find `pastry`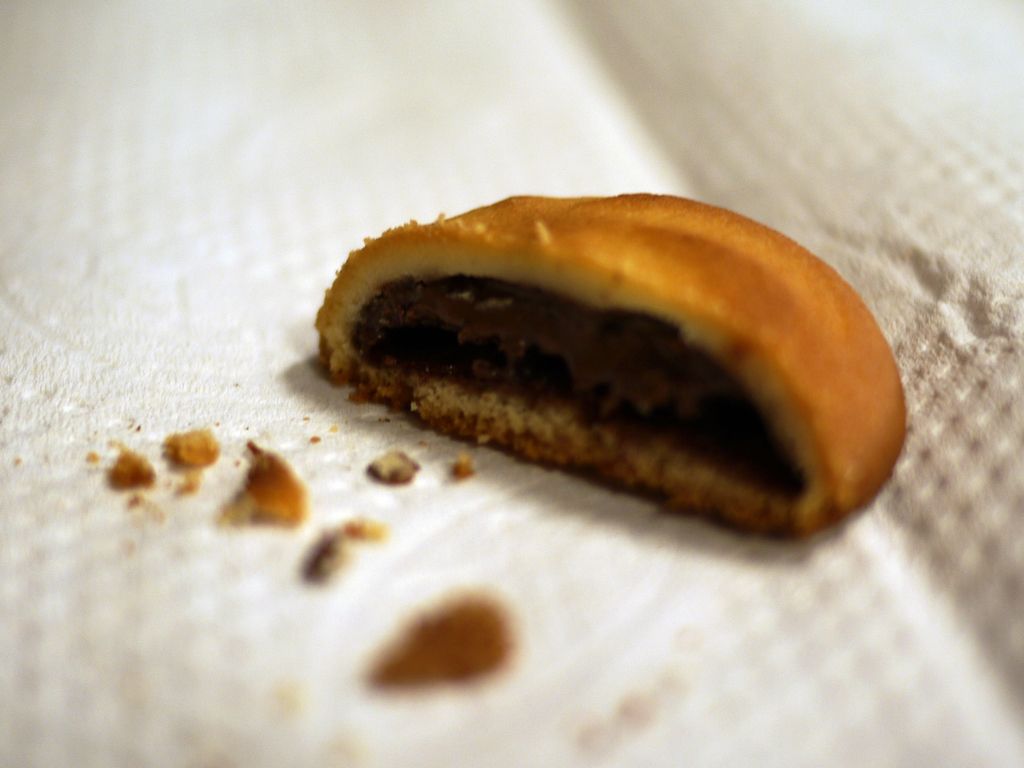
BBox(267, 175, 941, 568)
